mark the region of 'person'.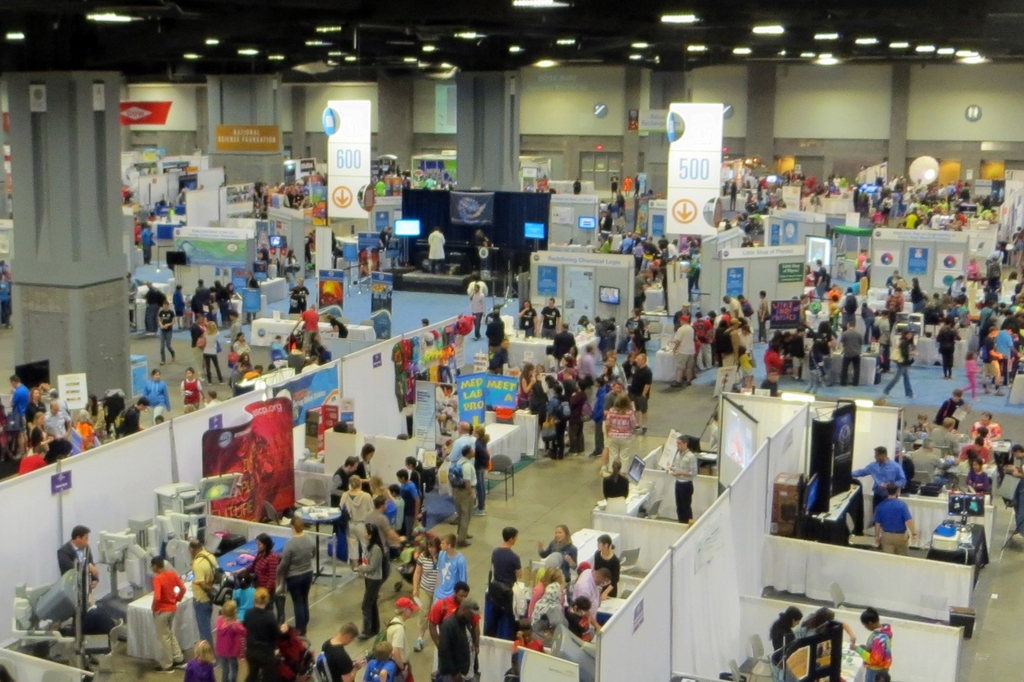
Region: [184,366,202,417].
